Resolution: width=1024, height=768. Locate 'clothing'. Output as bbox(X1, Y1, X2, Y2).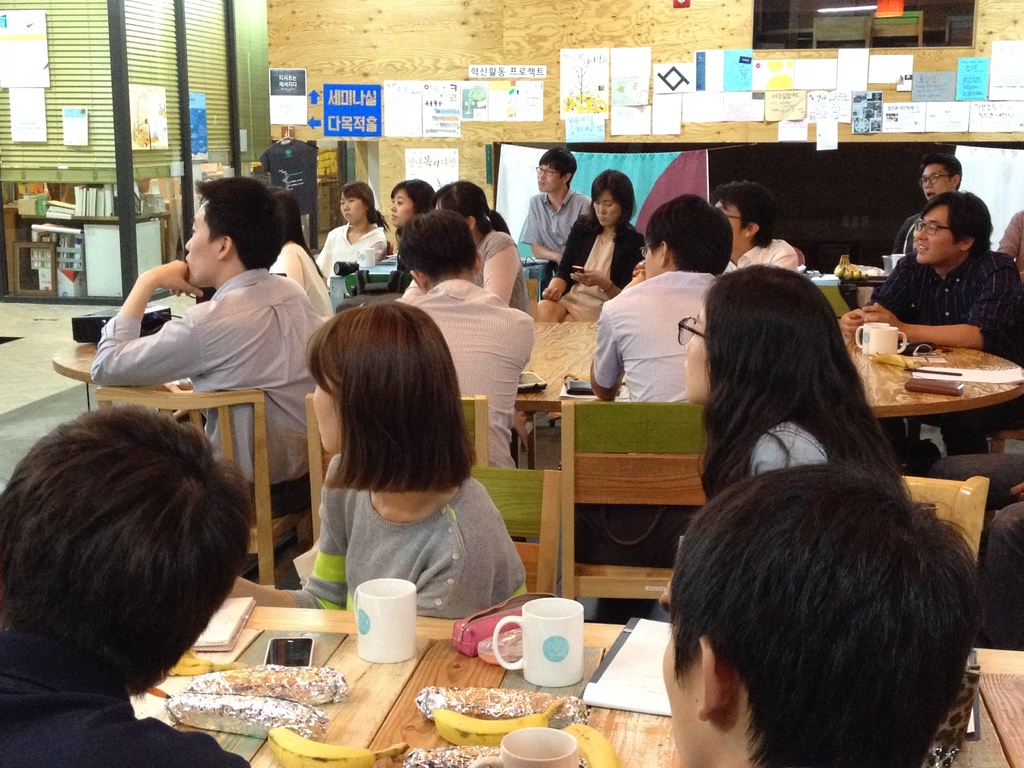
bbox(554, 211, 643, 323).
